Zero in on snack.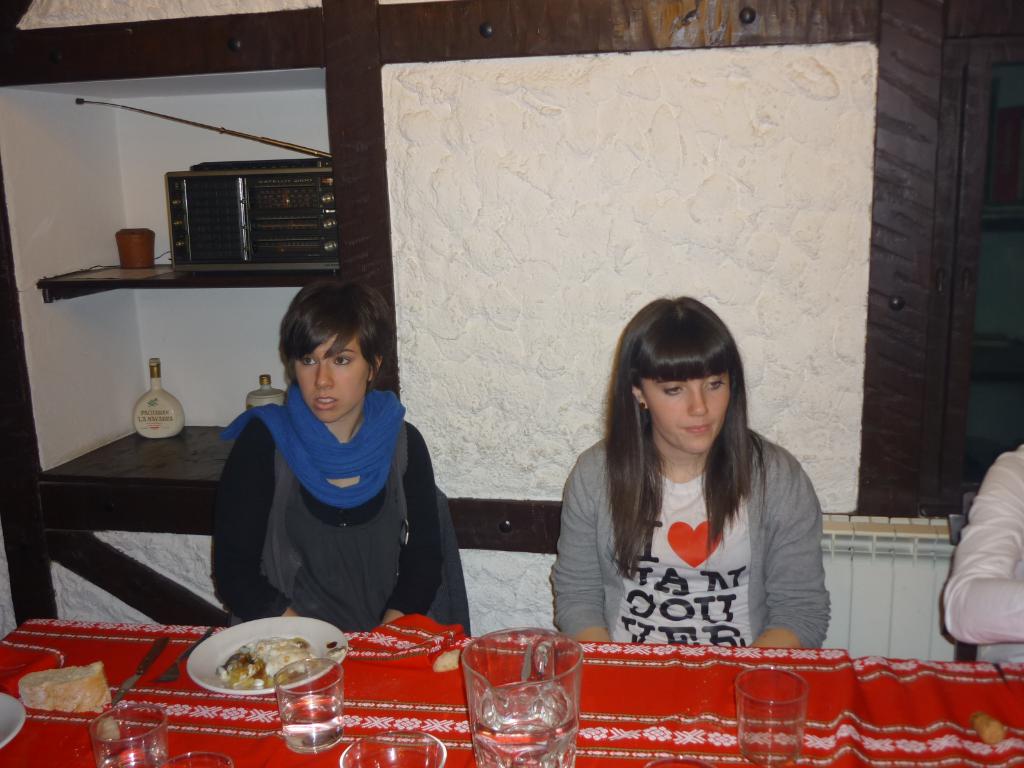
Zeroed in: bbox(14, 659, 113, 717).
